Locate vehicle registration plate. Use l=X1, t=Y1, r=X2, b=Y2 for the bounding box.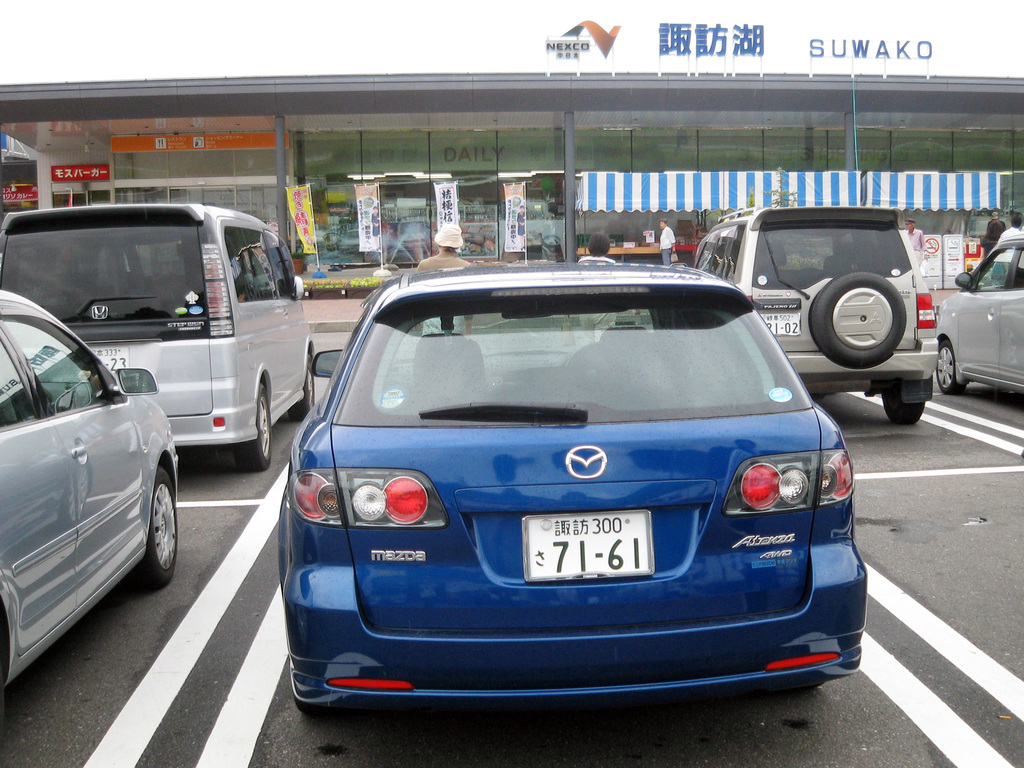
l=758, t=313, r=799, b=337.
